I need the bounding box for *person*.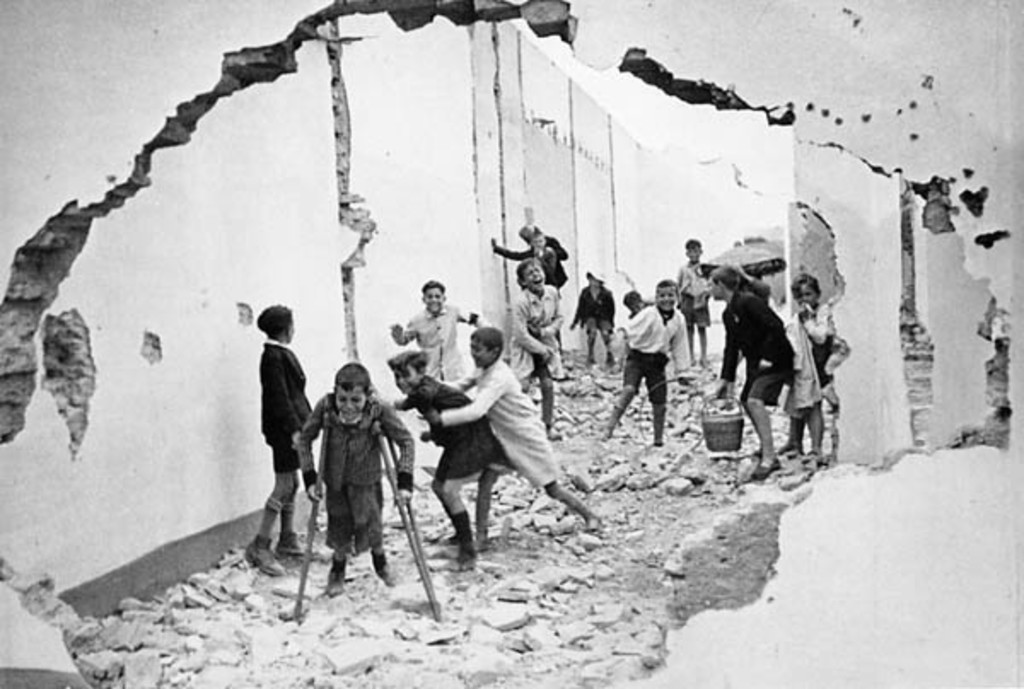
Here it is: <region>386, 339, 505, 563</region>.
